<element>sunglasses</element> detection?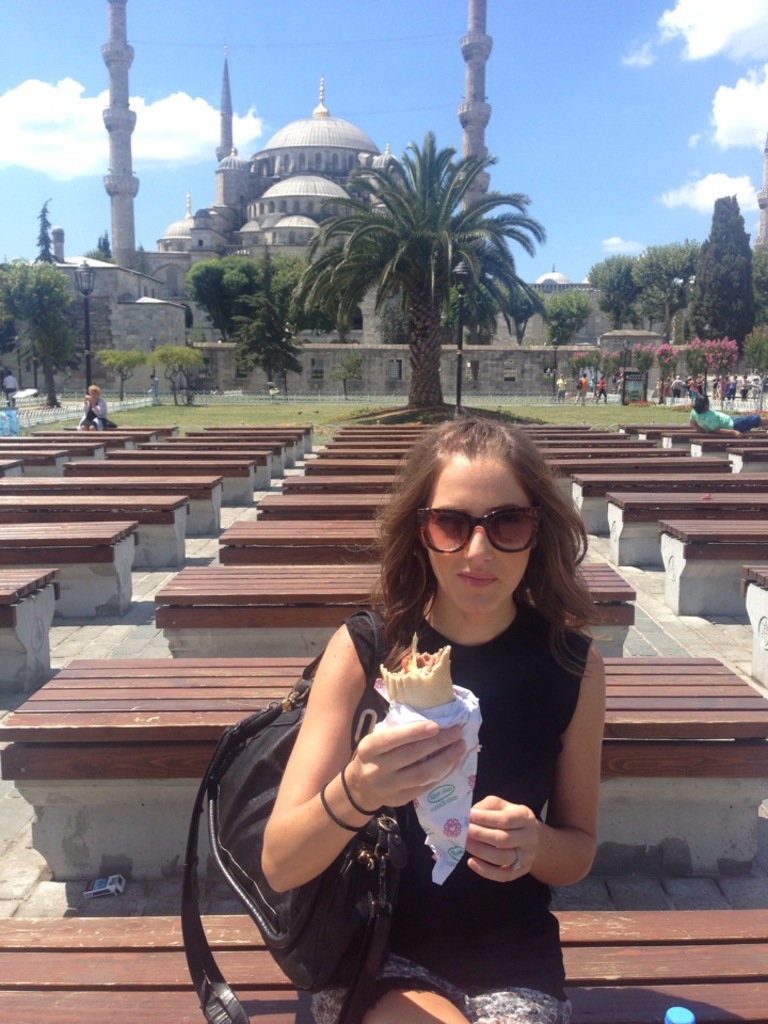
[415,506,545,554]
